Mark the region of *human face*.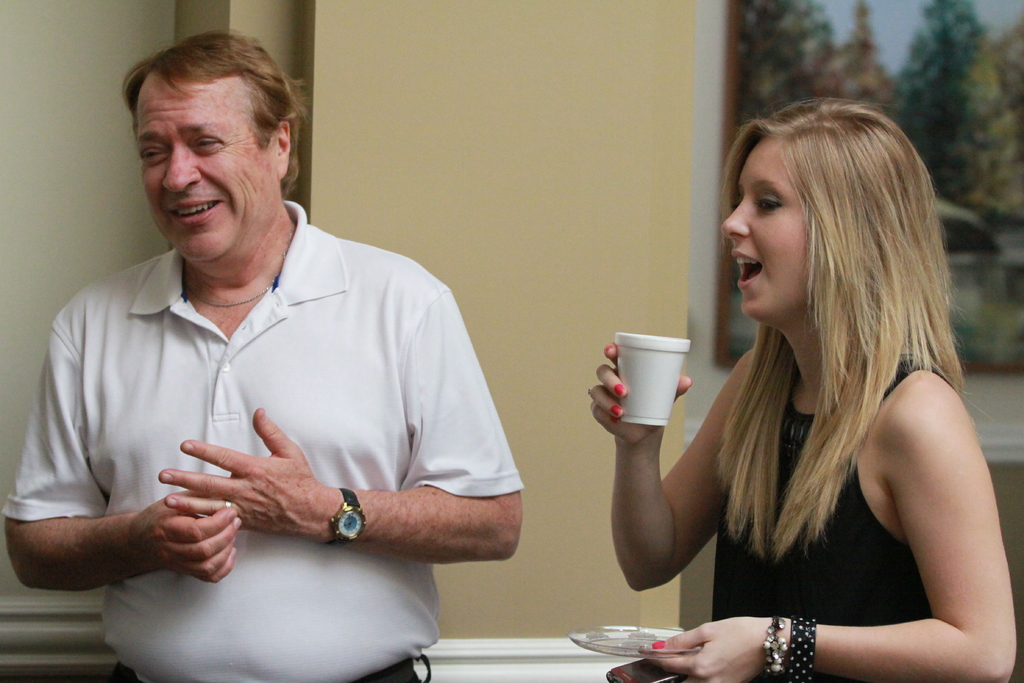
Region: box(130, 65, 277, 272).
